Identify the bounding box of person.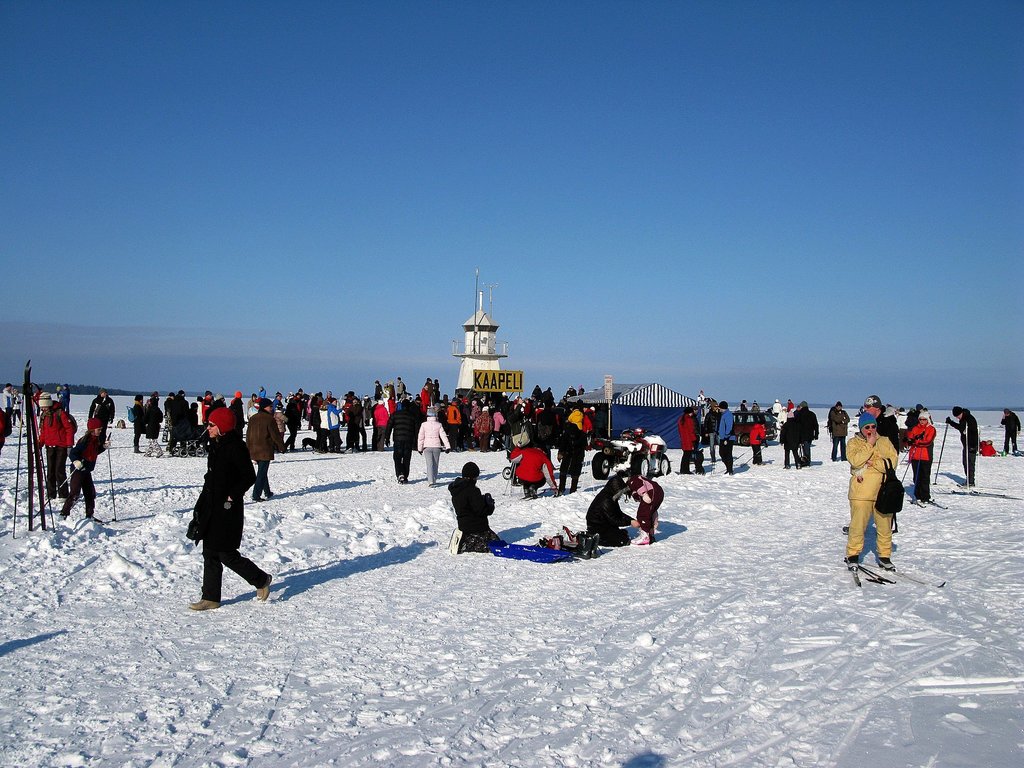
Rect(90, 390, 116, 448).
